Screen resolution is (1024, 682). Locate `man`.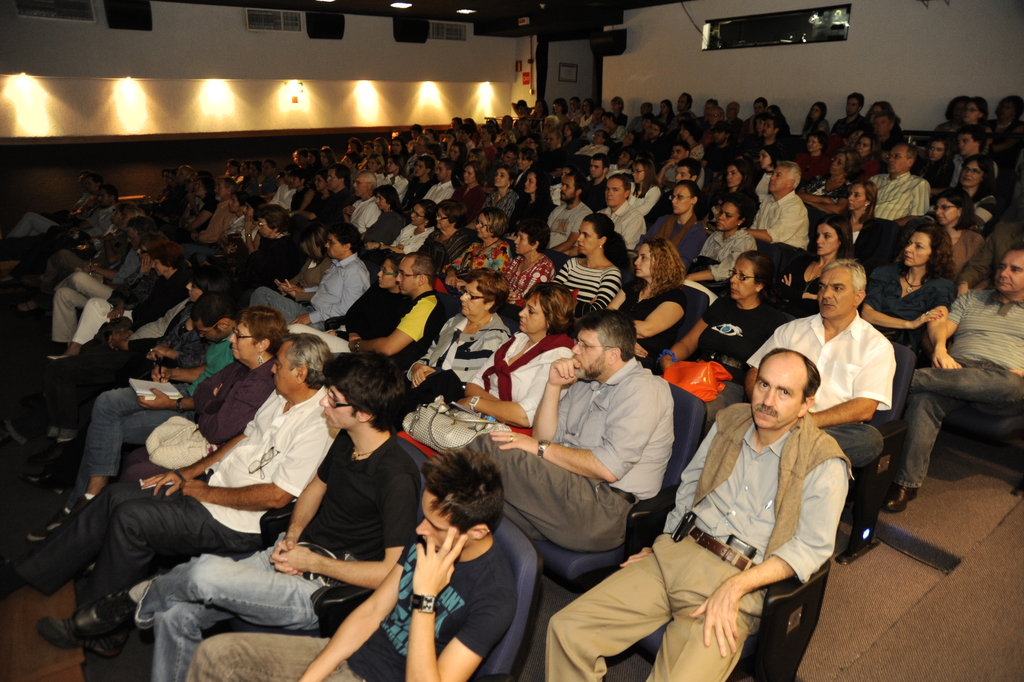
region(472, 314, 676, 552).
